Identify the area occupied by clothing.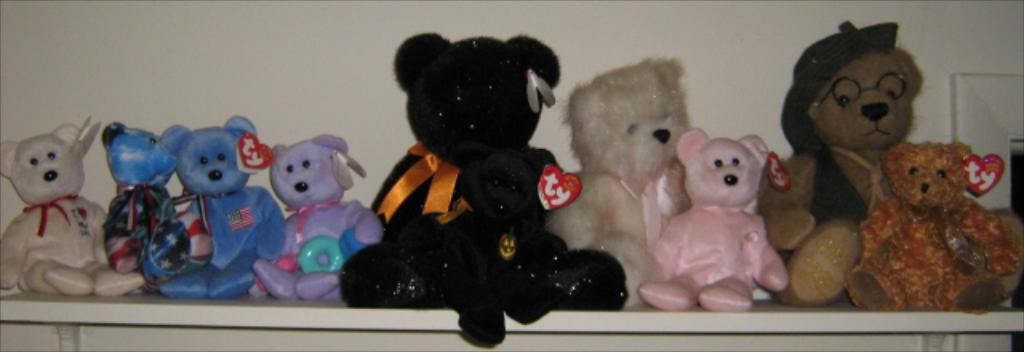
Area: [637,206,786,298].
